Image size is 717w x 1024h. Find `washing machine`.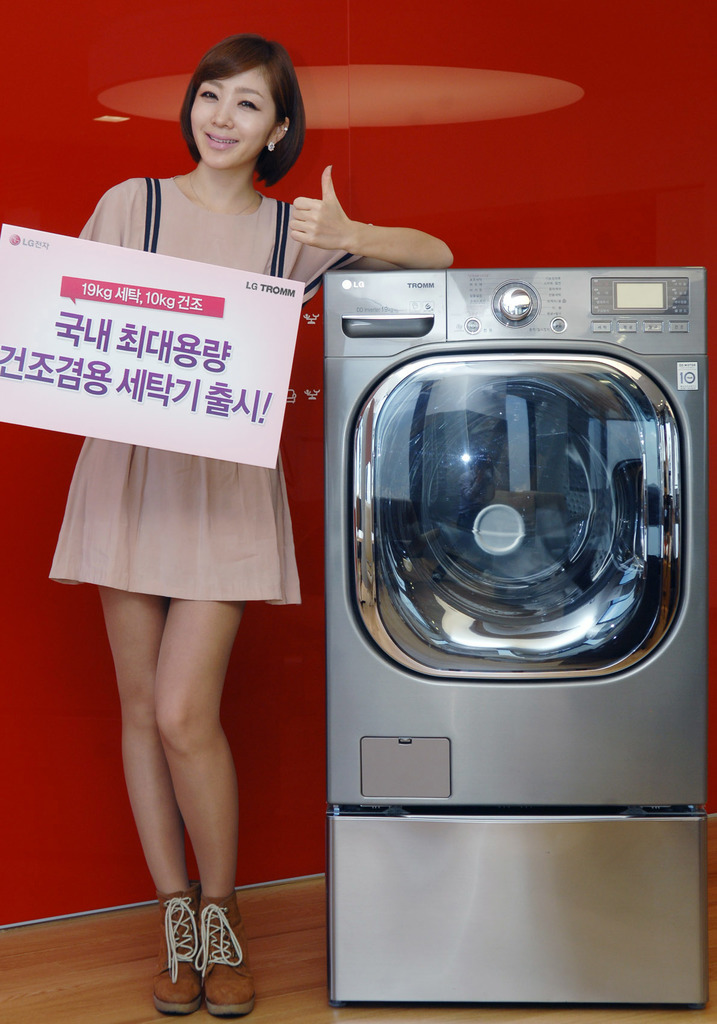
box(303, 264, 705, 1007).
